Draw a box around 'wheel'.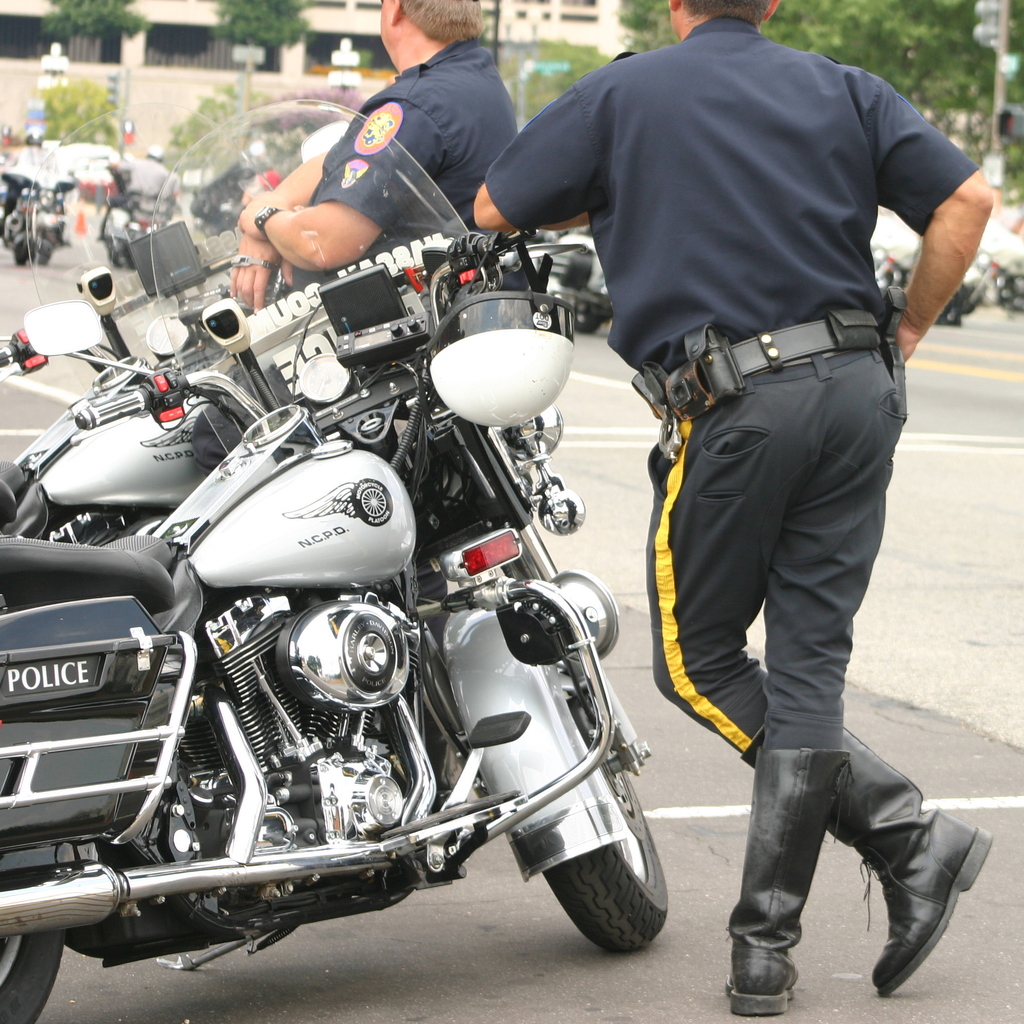
36/247/49/265.
